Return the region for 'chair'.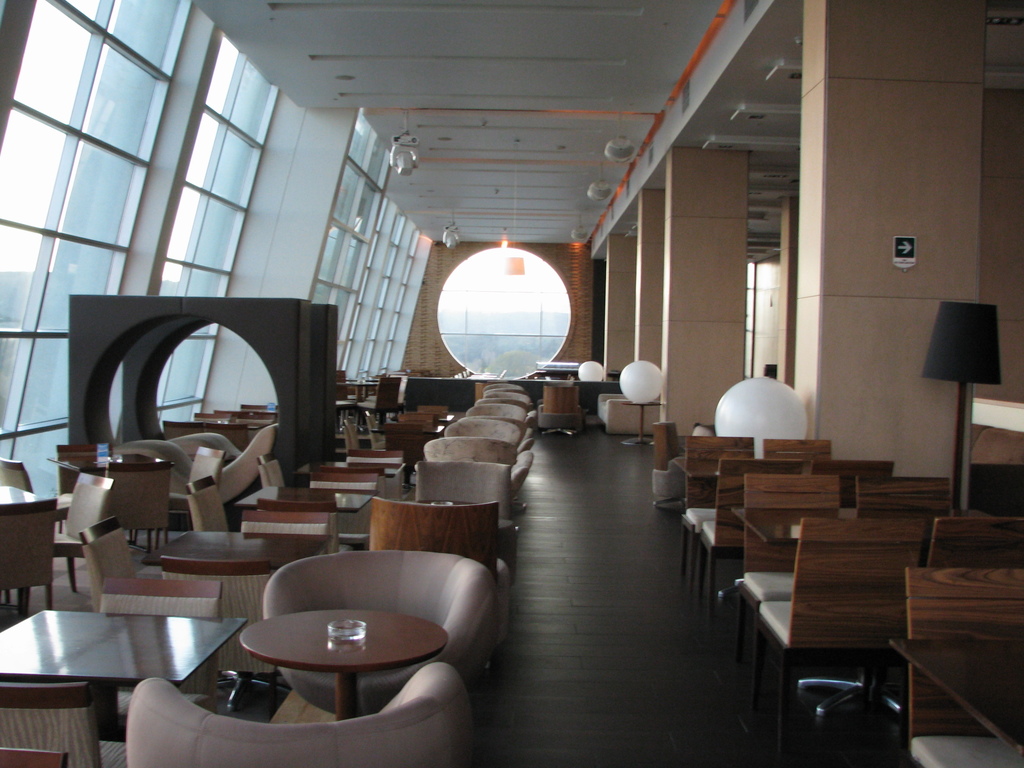
900 566 1023 767.
